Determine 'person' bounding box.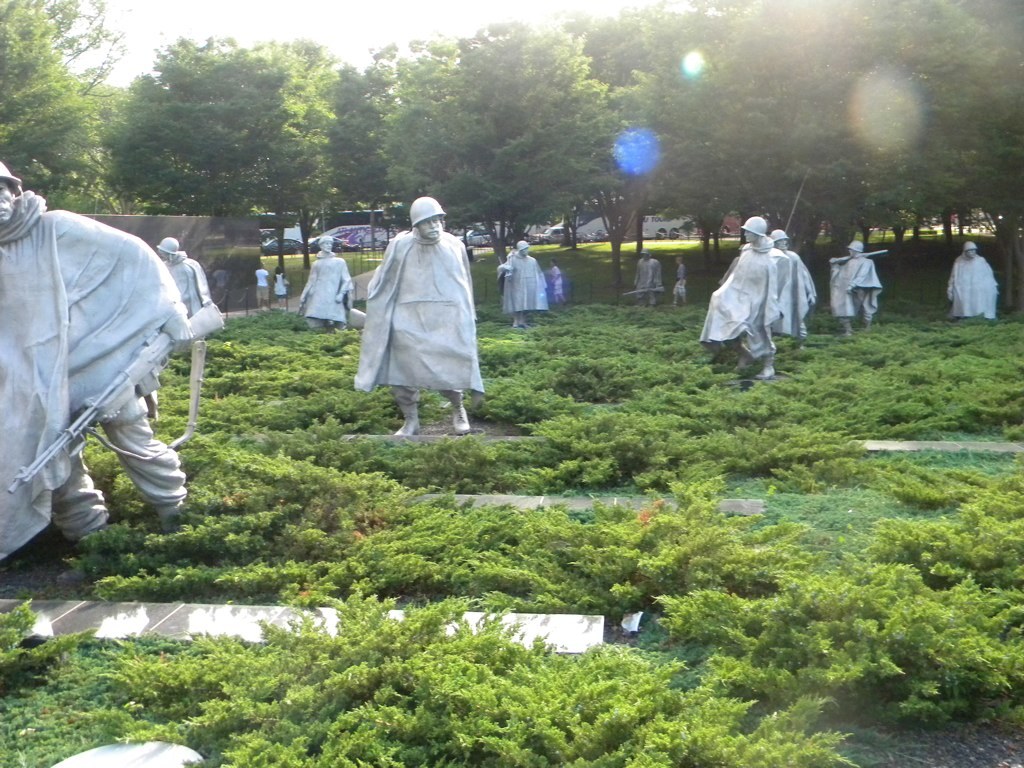
Determined: BBox(0, 159, 221, 567).
